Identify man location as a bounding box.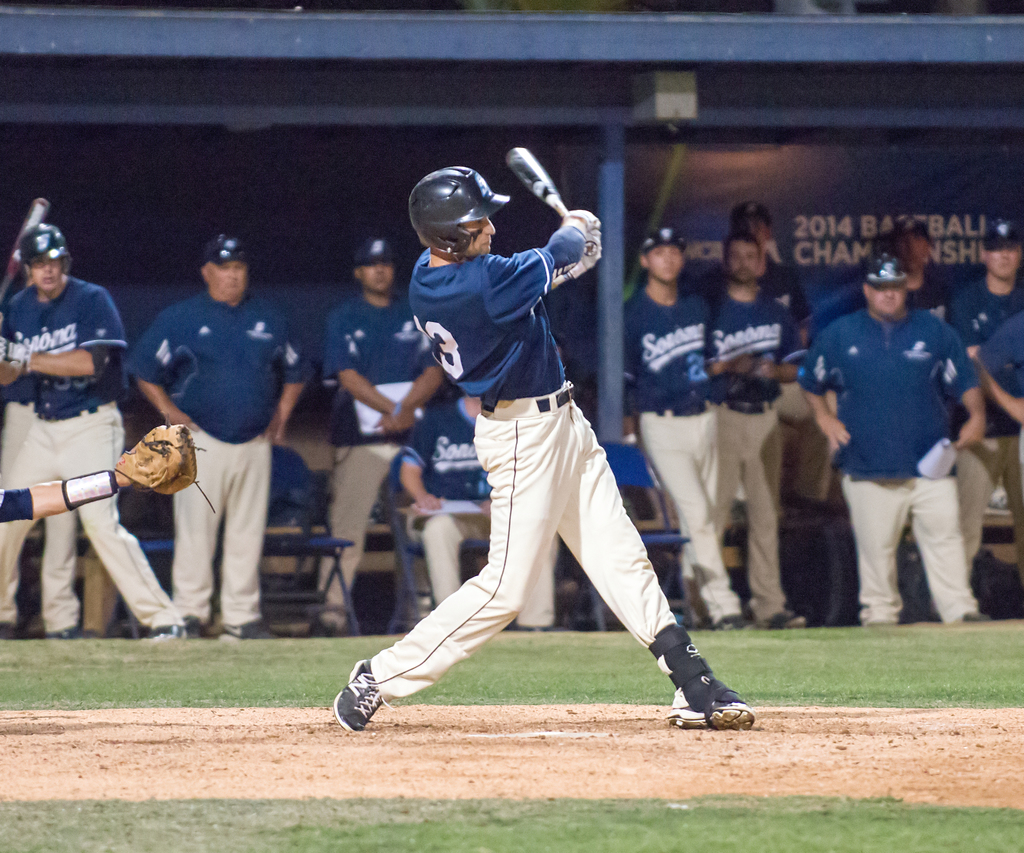
687/236/833/651.
